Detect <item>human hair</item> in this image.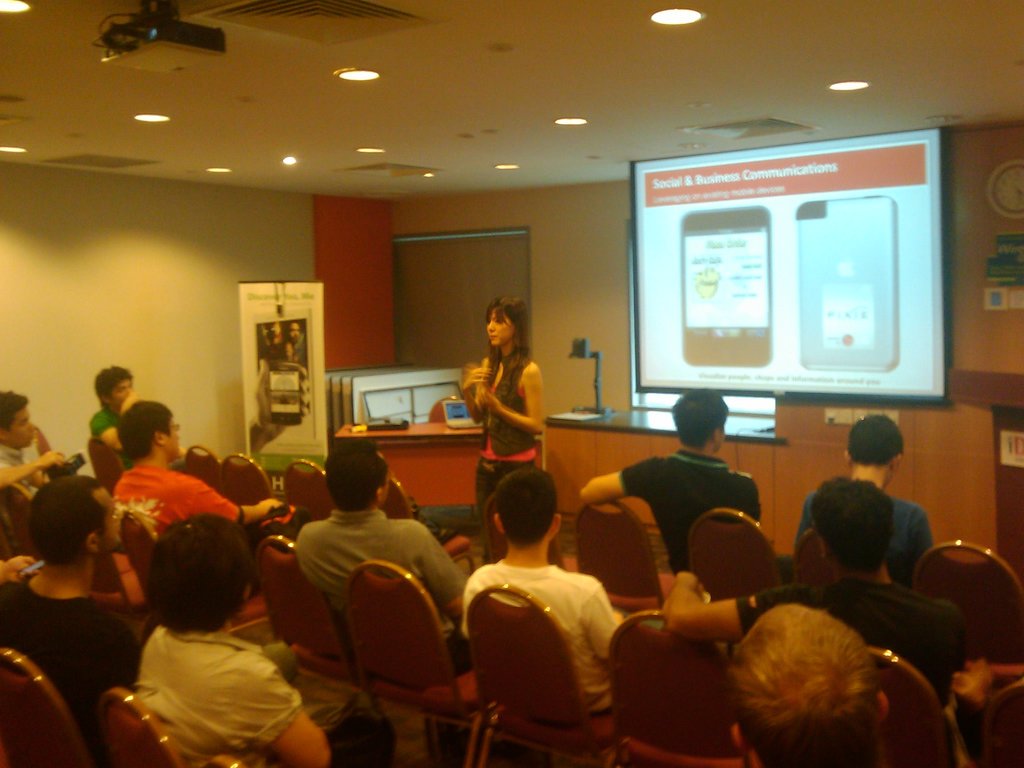
Detection: 483,296,531,399.
